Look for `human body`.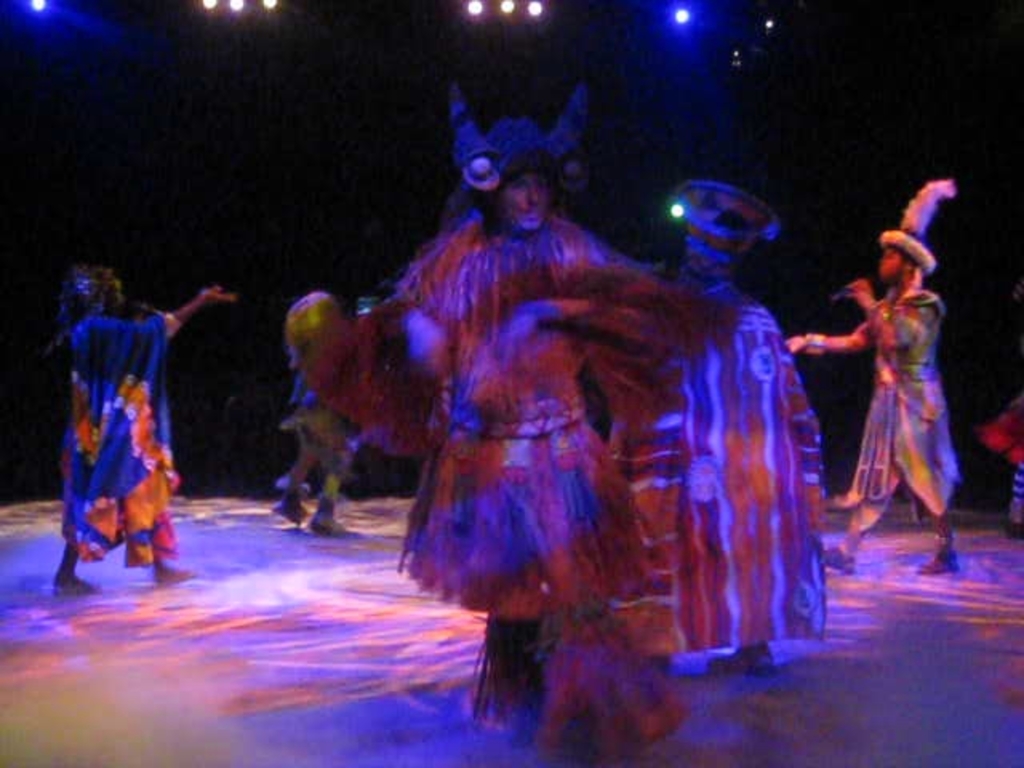
Found: l=277, t=80, r=819, b=733.
